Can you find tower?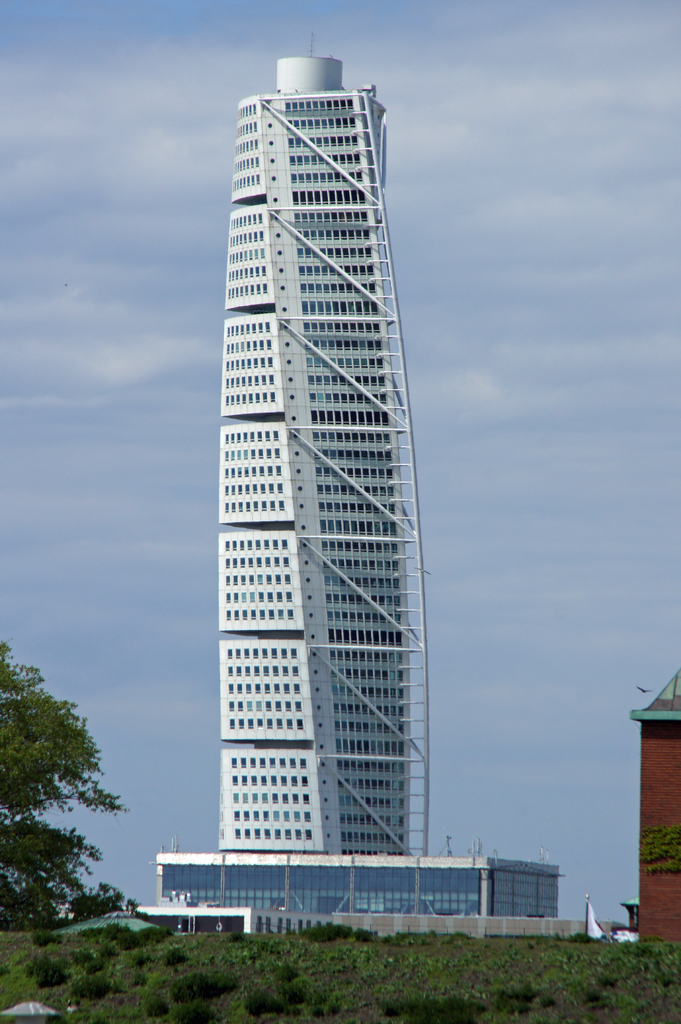
Yes, bounding box: bbox=[150, 22, 567, 956].
